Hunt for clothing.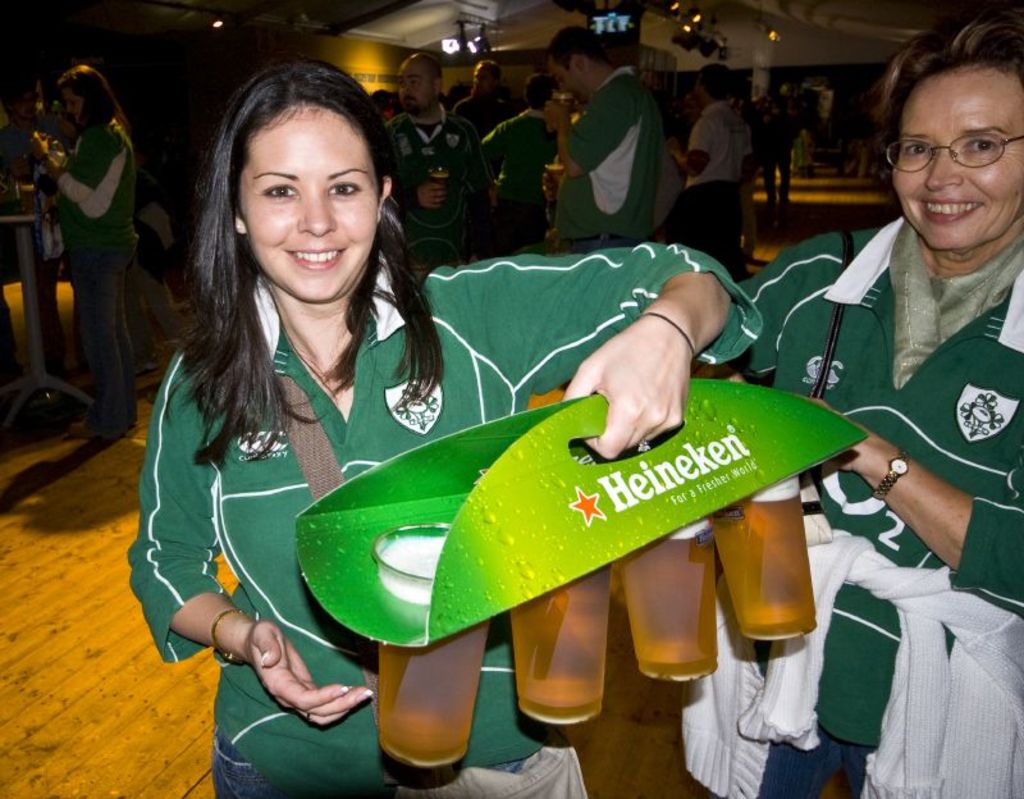
Hunted down at left=49, top=108, right=137, bottom=438.
